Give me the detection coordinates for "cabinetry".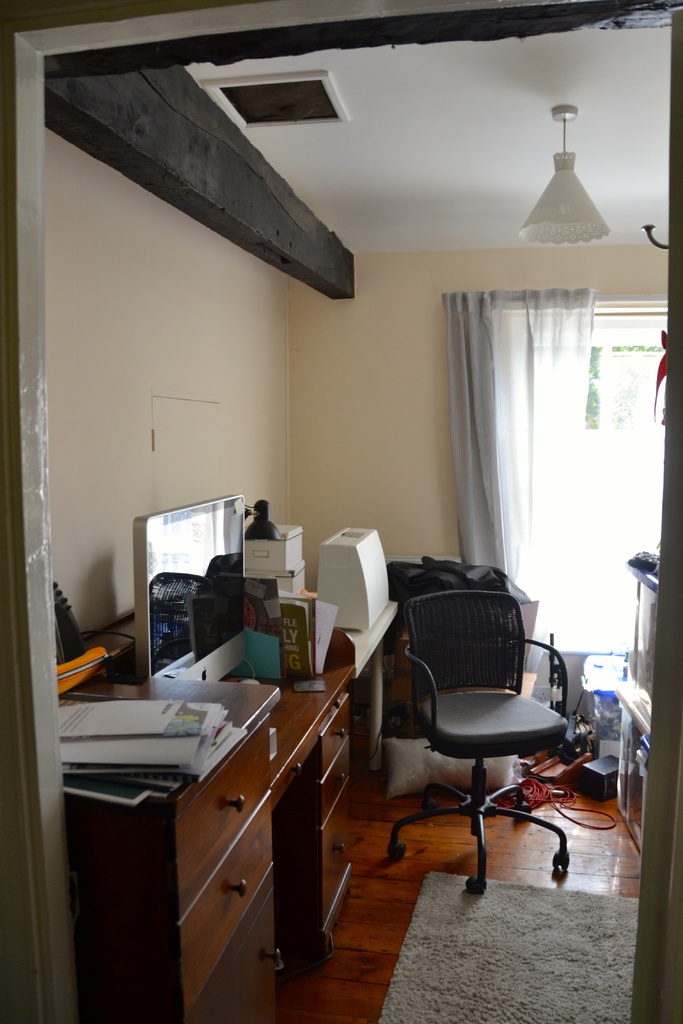
Rect(317, 737, 349, 830).
